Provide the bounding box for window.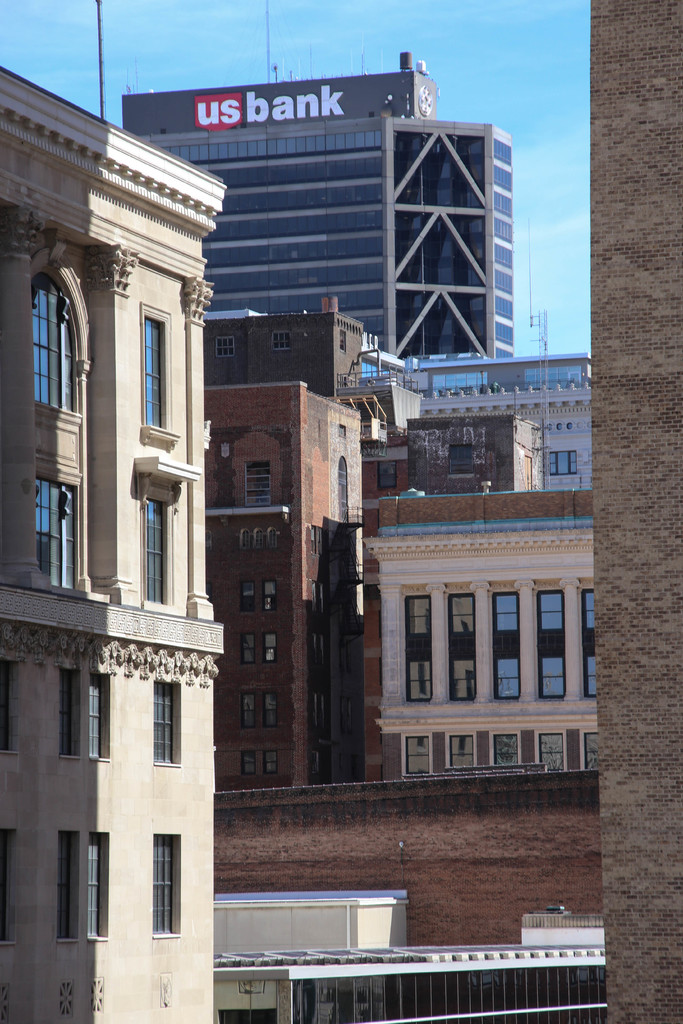
<box>580,730,604,770</box>.
